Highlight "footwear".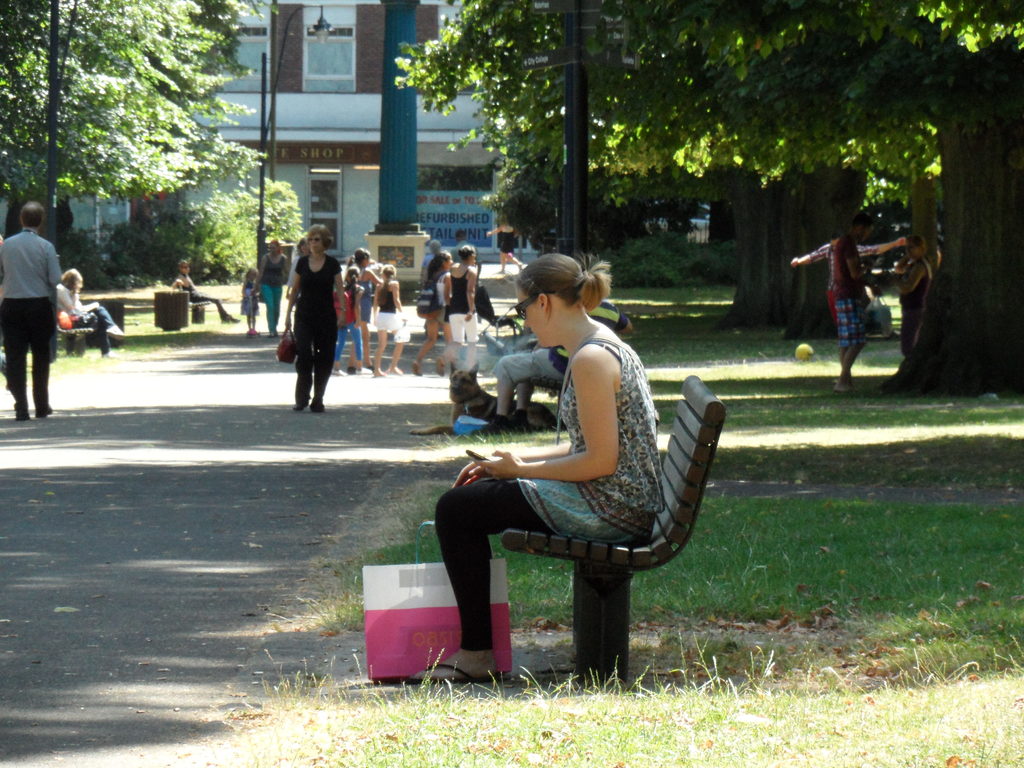
Highlighted region: <region>348, 365, 356, 376</region>.
